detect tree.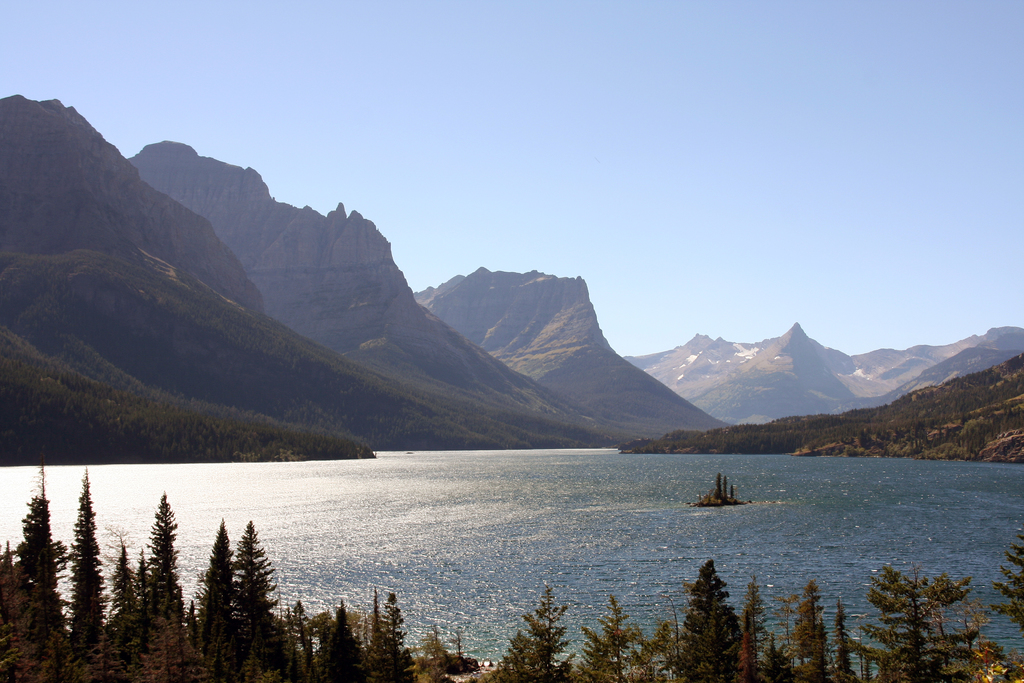
Detected at <box>627,627,668,682</box>.
